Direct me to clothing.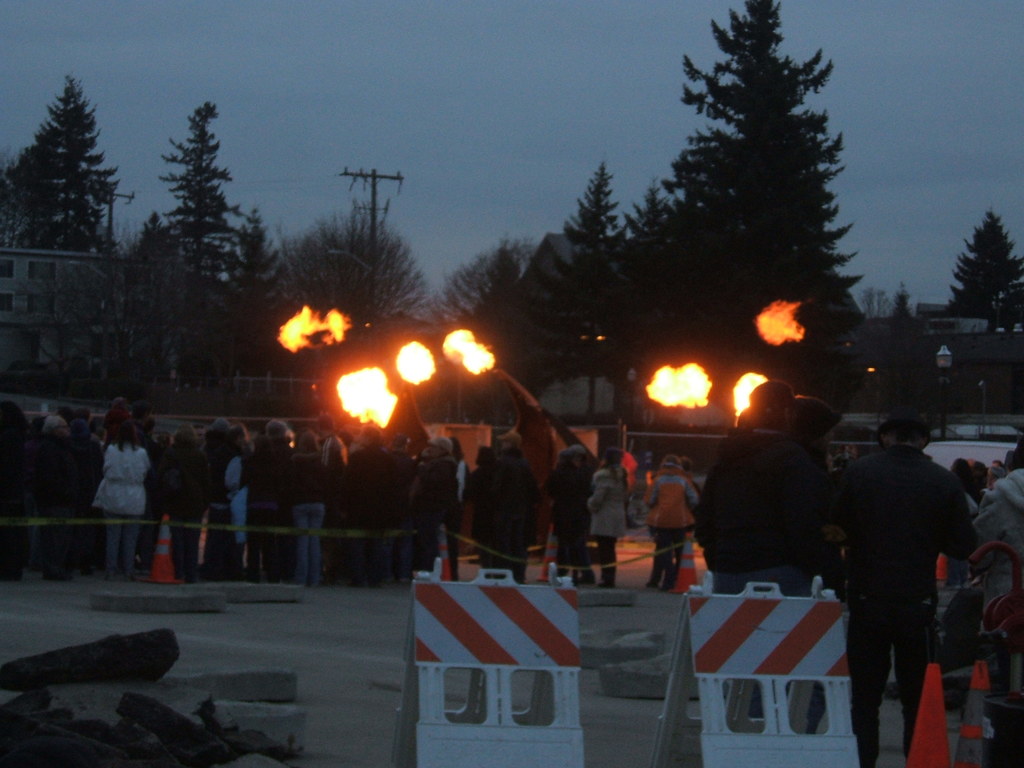
Direction: Rect(828, 444, 983, 767).
